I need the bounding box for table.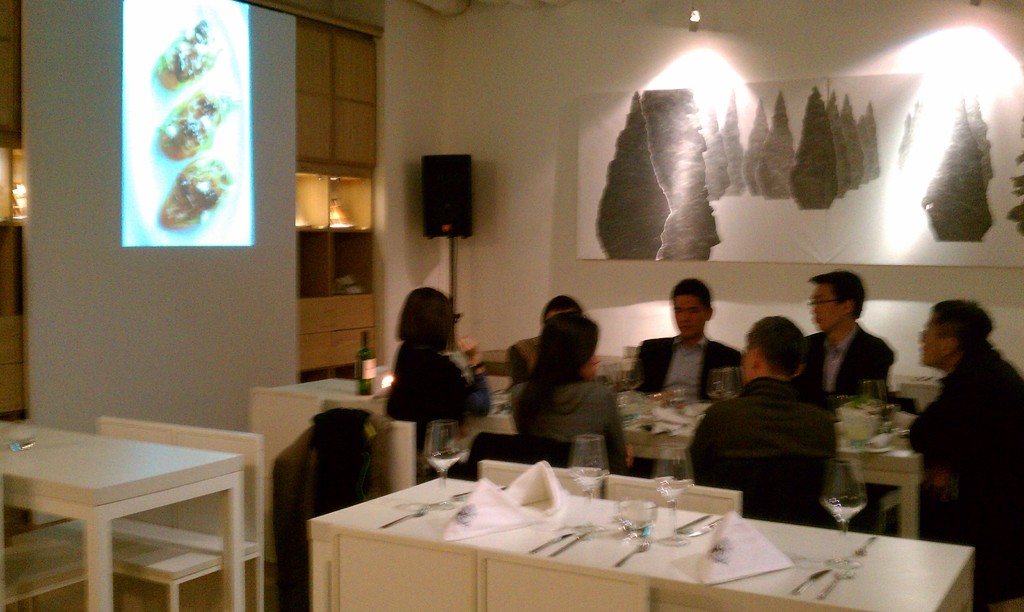
Here it is: locate(275, 377, 922, 542).
